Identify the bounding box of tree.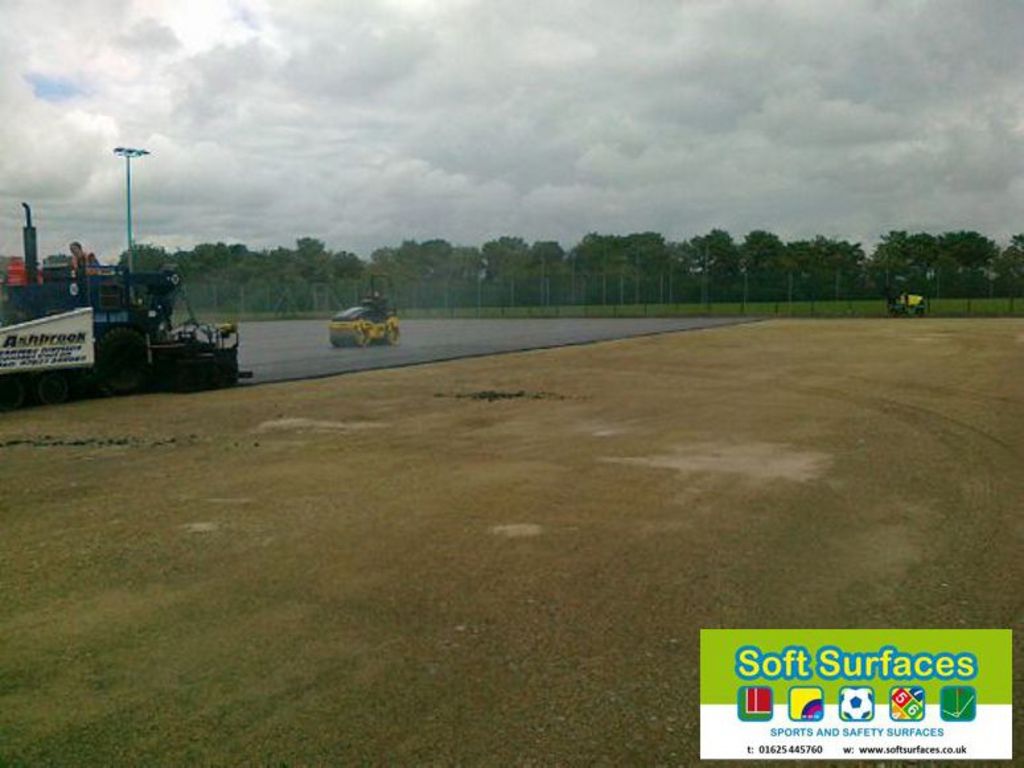
<box>445,243,476,303</box>.
